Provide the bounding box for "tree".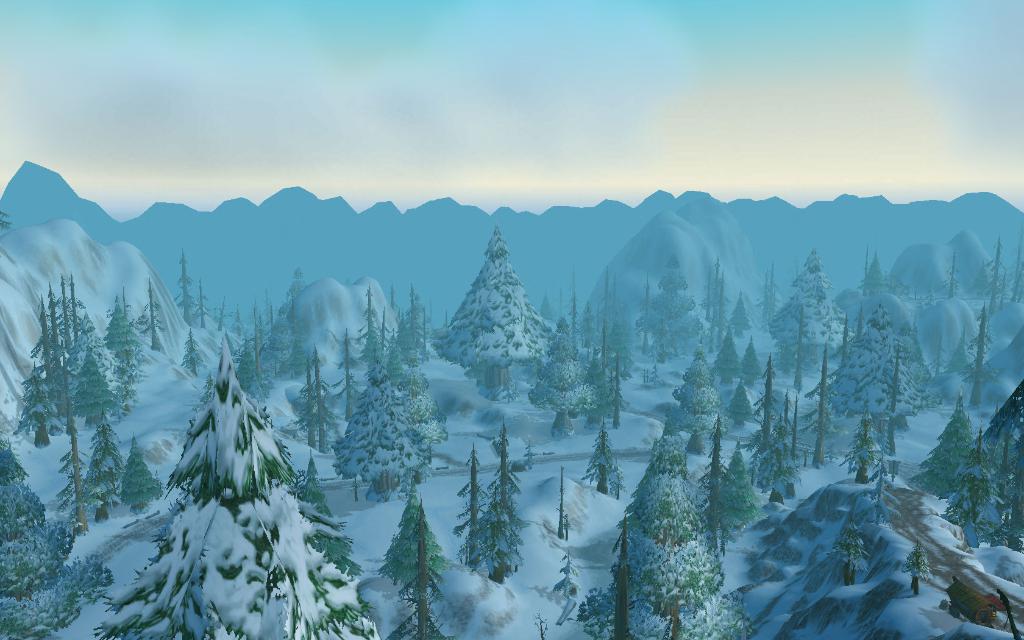
Rect(920, 395, 972, 497).
